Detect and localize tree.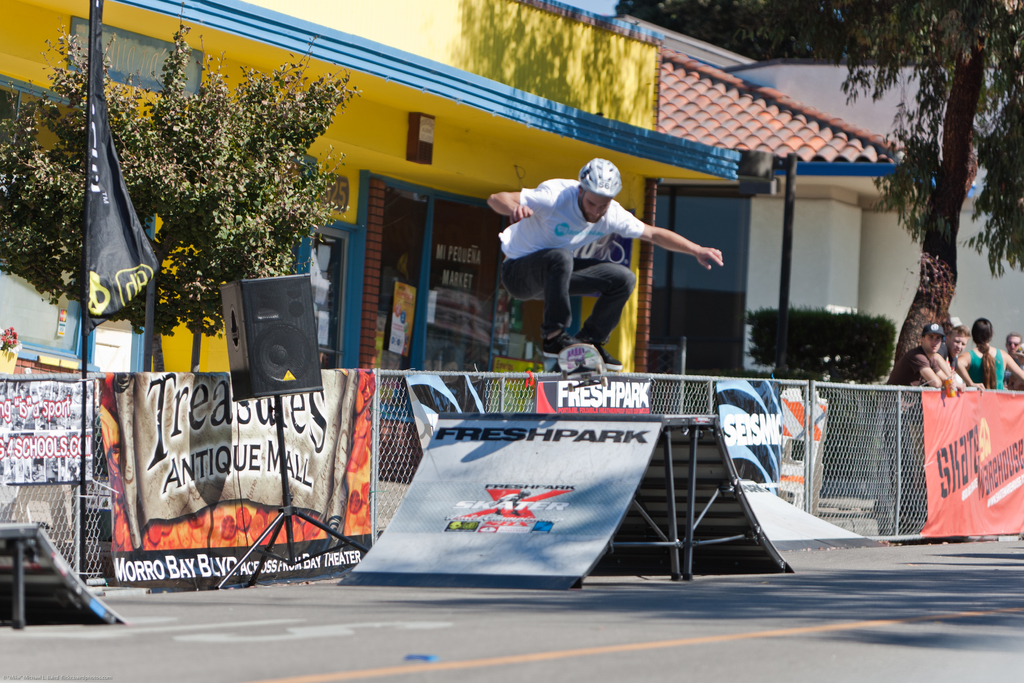
Localized at l=612, t=0, r=1020, b=77.
